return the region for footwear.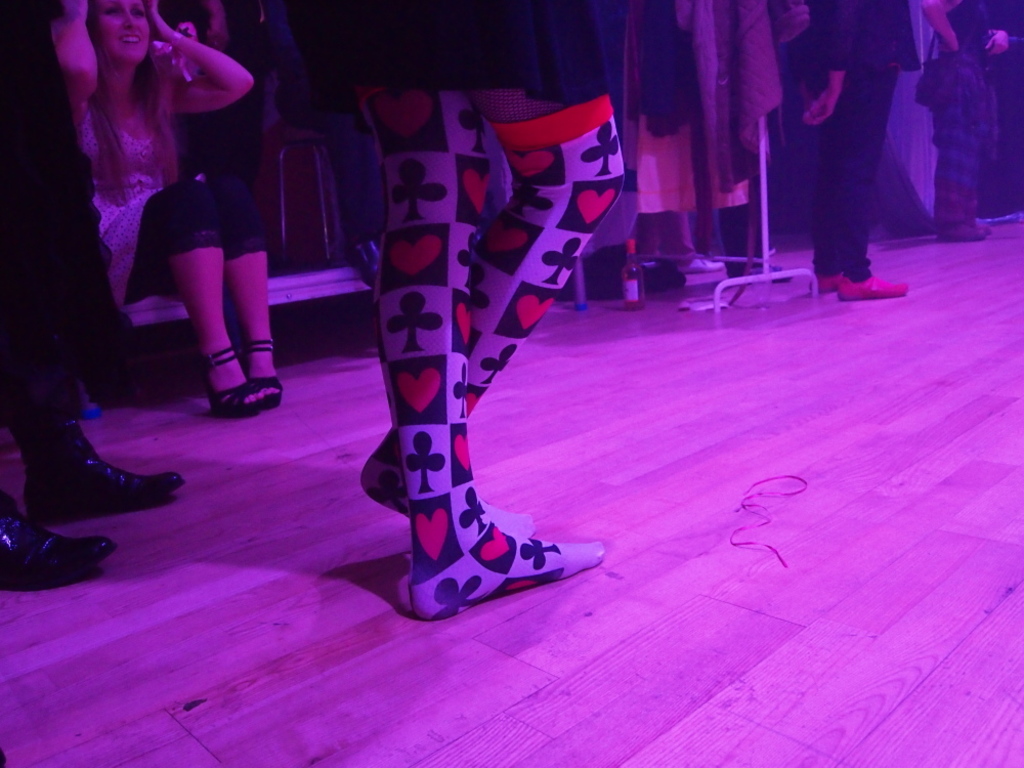
(20,403,172,553).
